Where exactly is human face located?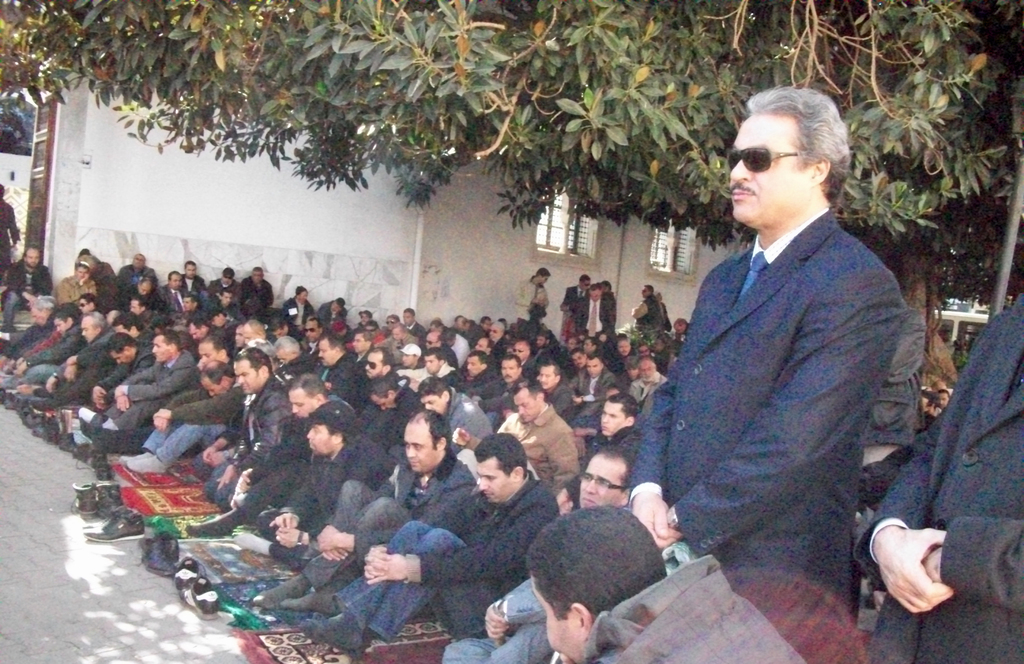
Its bounding box is detection(475, 336, 489, 354).
